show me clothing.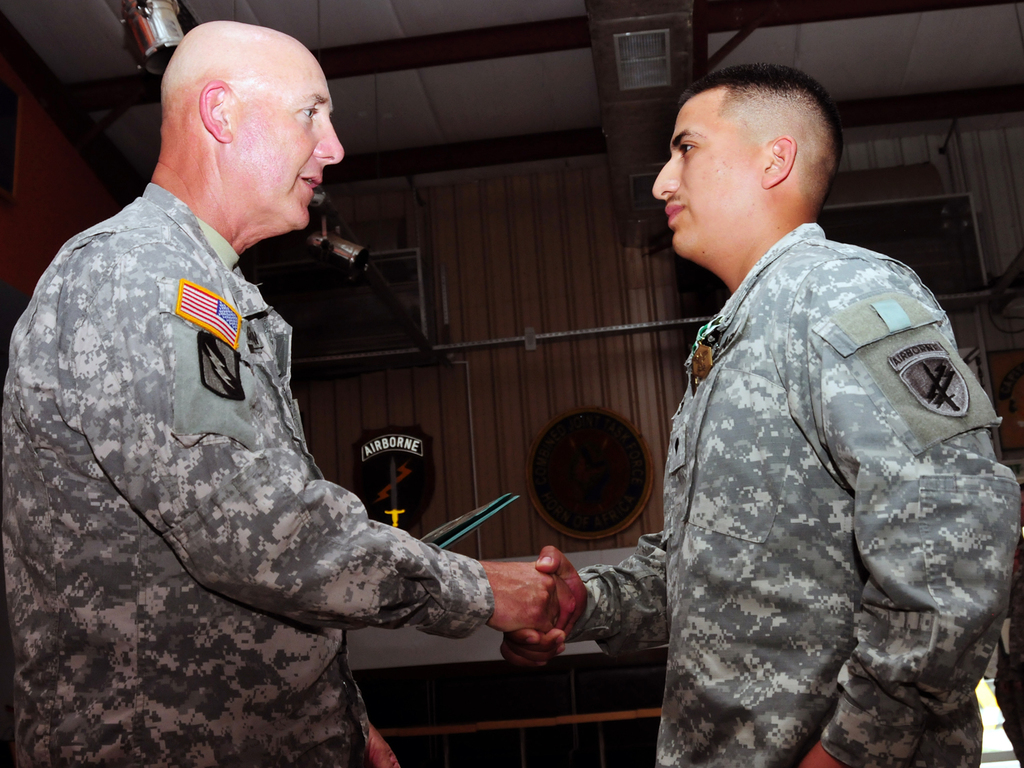
clothing is here: locate(1, 182, 495, 767).
